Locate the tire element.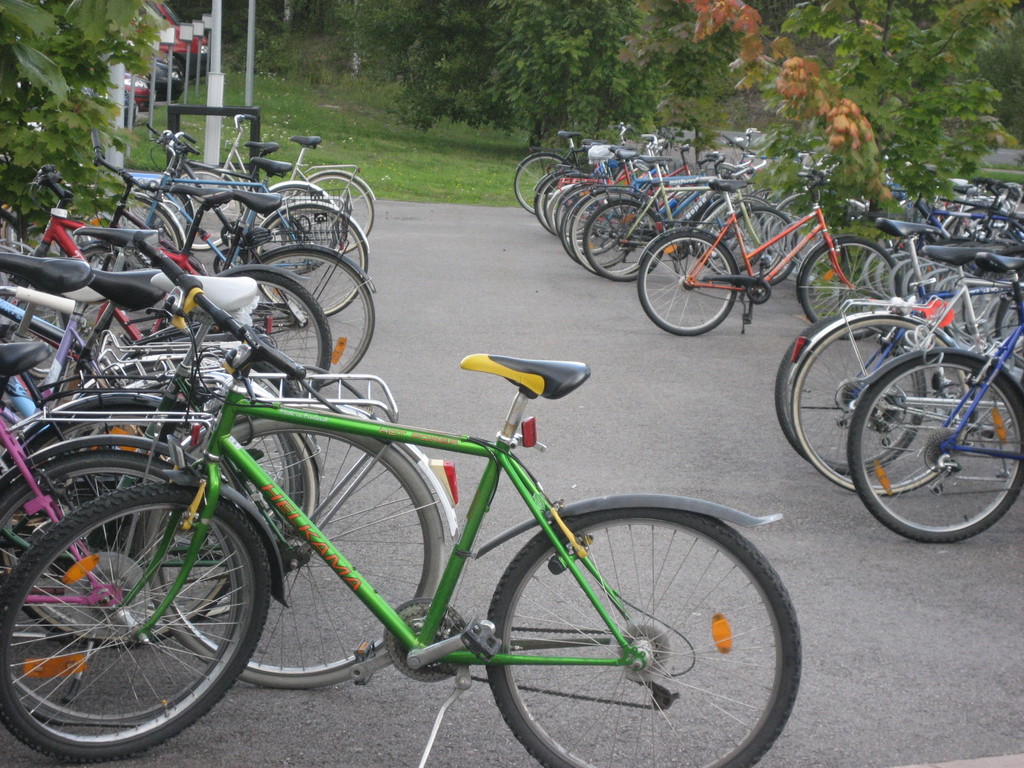
Element bbox: crop(721, 207, 801, 291).
